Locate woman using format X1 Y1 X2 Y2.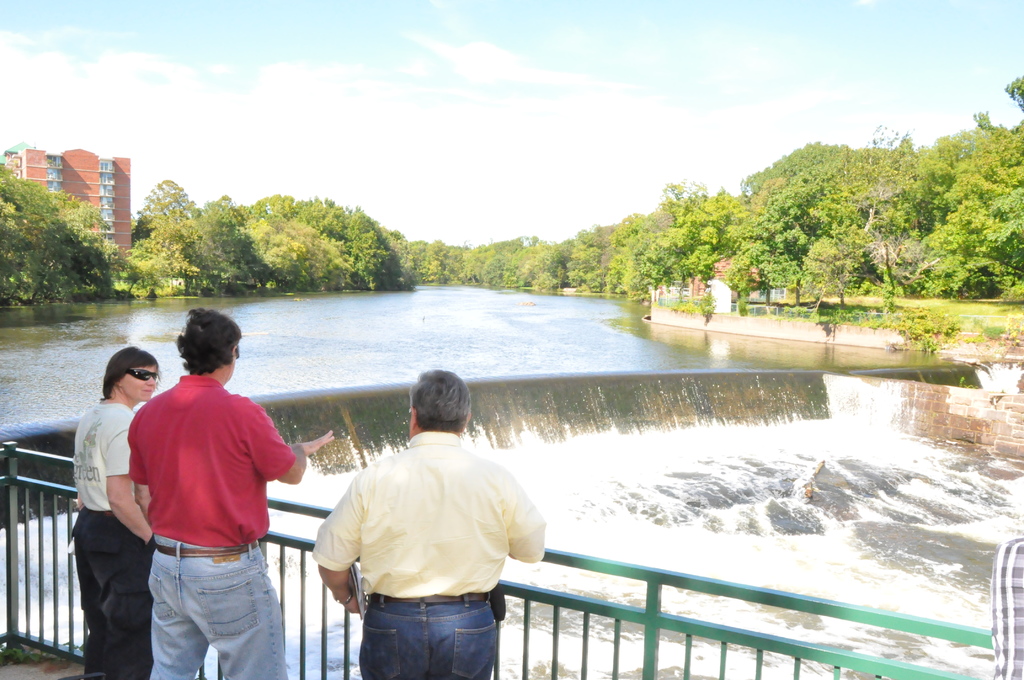
71 345 152 679.
